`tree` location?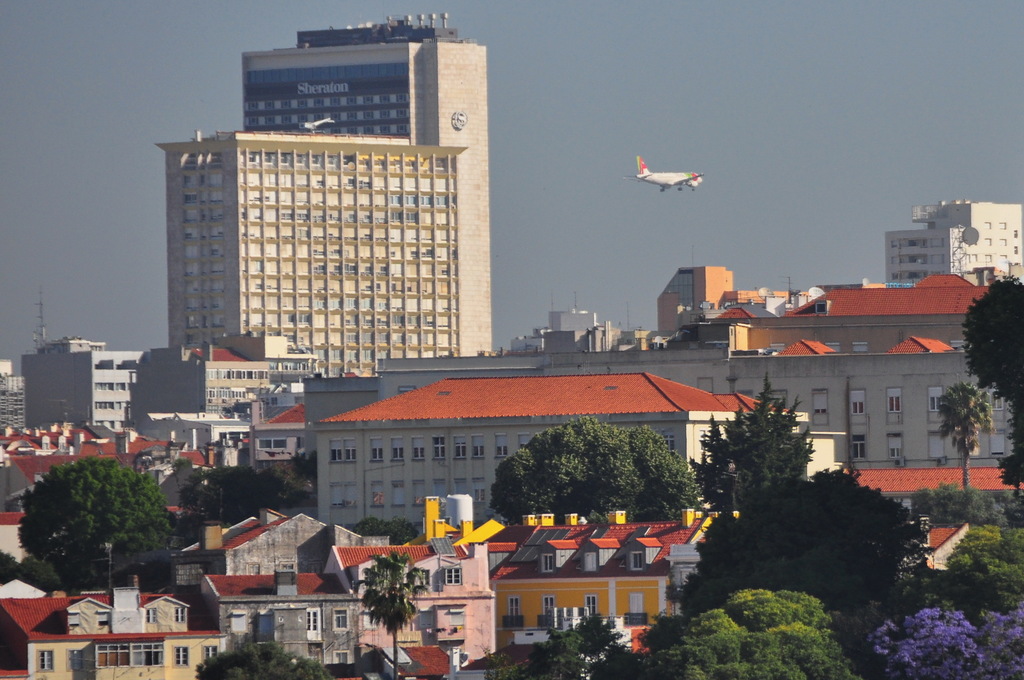
x1=568, y1=611, x2=620, y2=679
